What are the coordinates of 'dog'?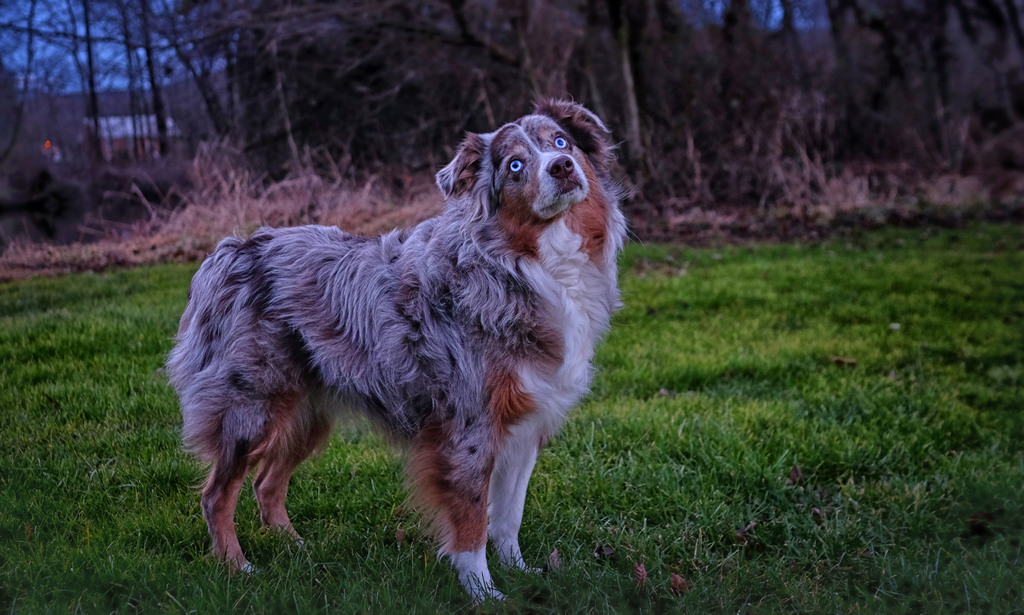
bbox(163, 95, 641, 607).
